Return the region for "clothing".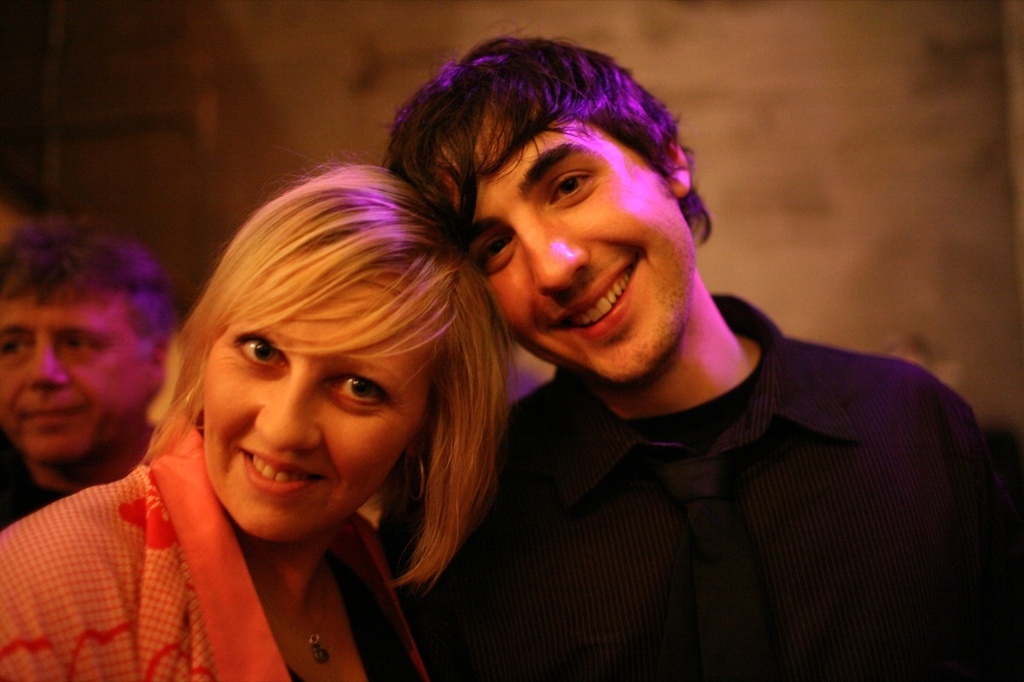
l=445, t=300, r=1008, b=673.
